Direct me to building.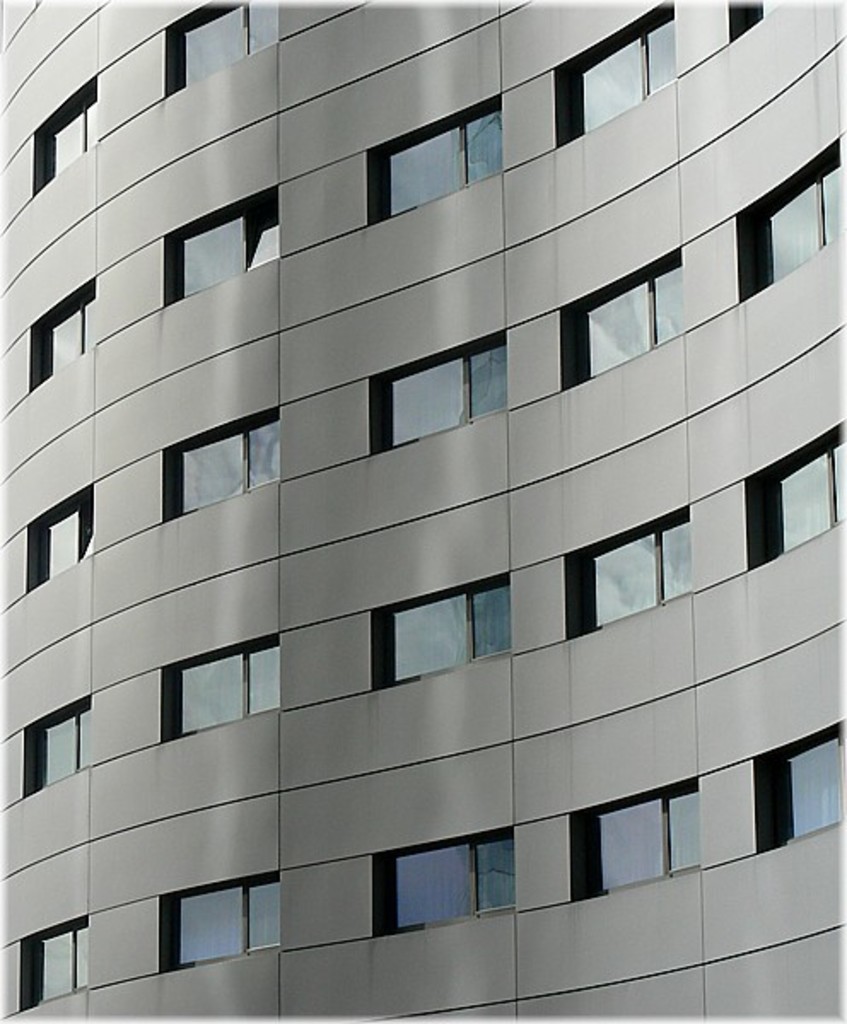
Direction: region(0, 0, 845, 1022).
